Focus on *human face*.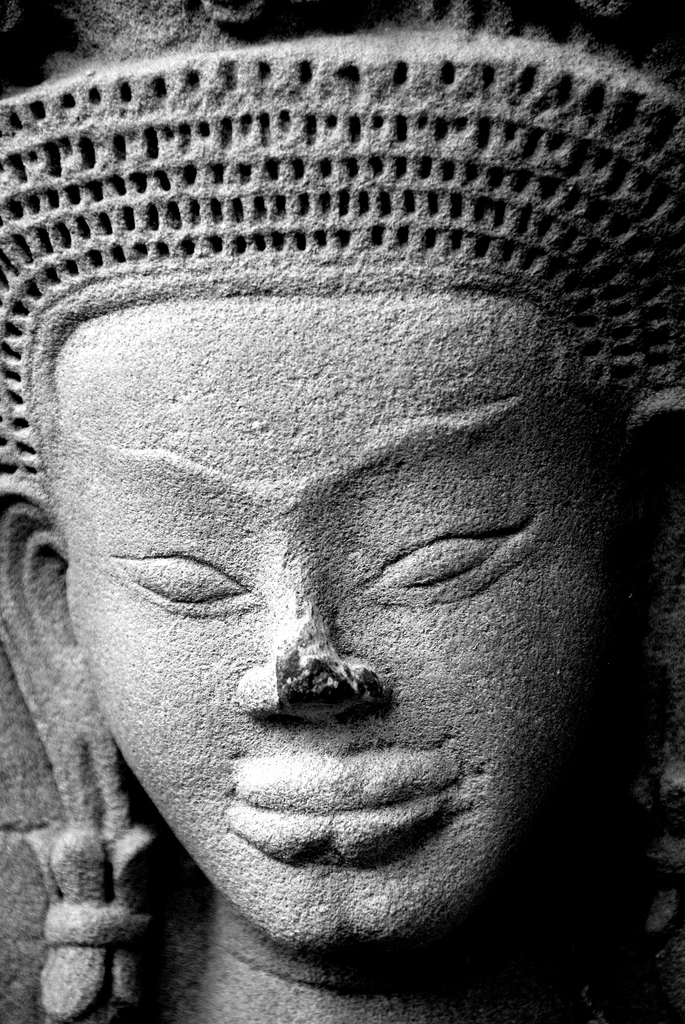
Focused at bbox=[44, 287, 640, 967].
